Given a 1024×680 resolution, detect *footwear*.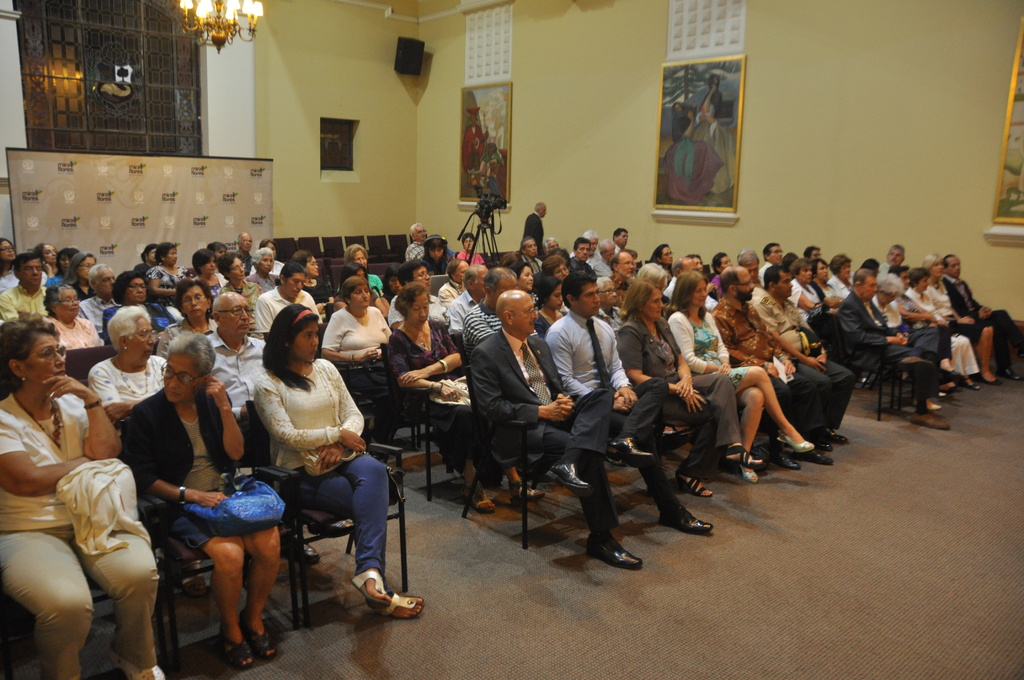
locate(545, 462, 586, 493).
